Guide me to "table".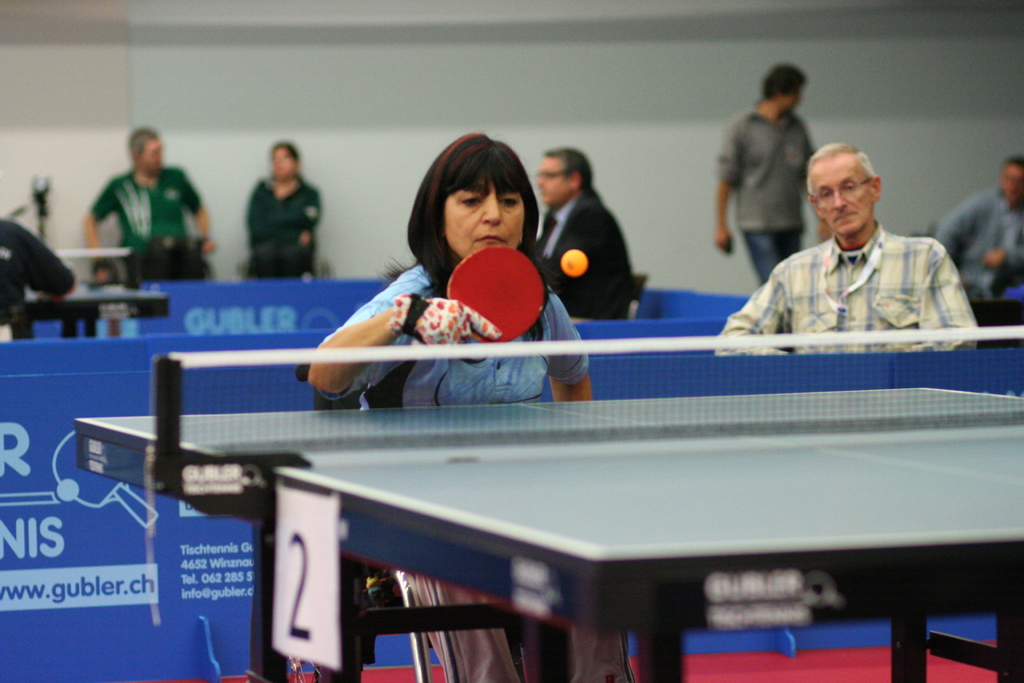
Guidance: (x1=79, y1=325, x2=1023, y2=682).
